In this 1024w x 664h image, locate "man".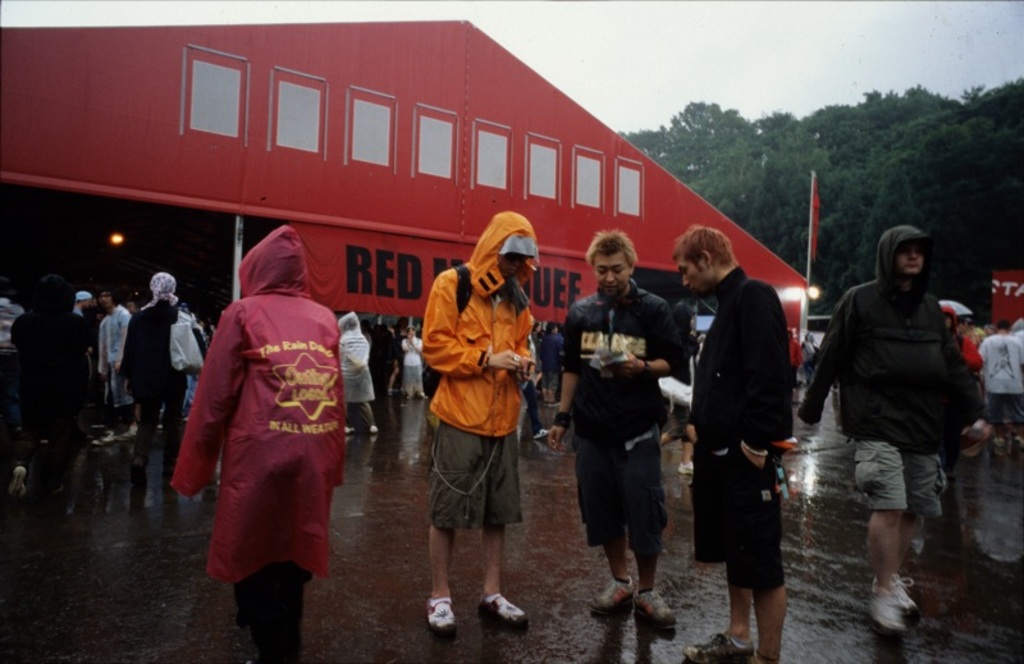
Bounding box: left=977, top=315, right=1023, bottom=449.
